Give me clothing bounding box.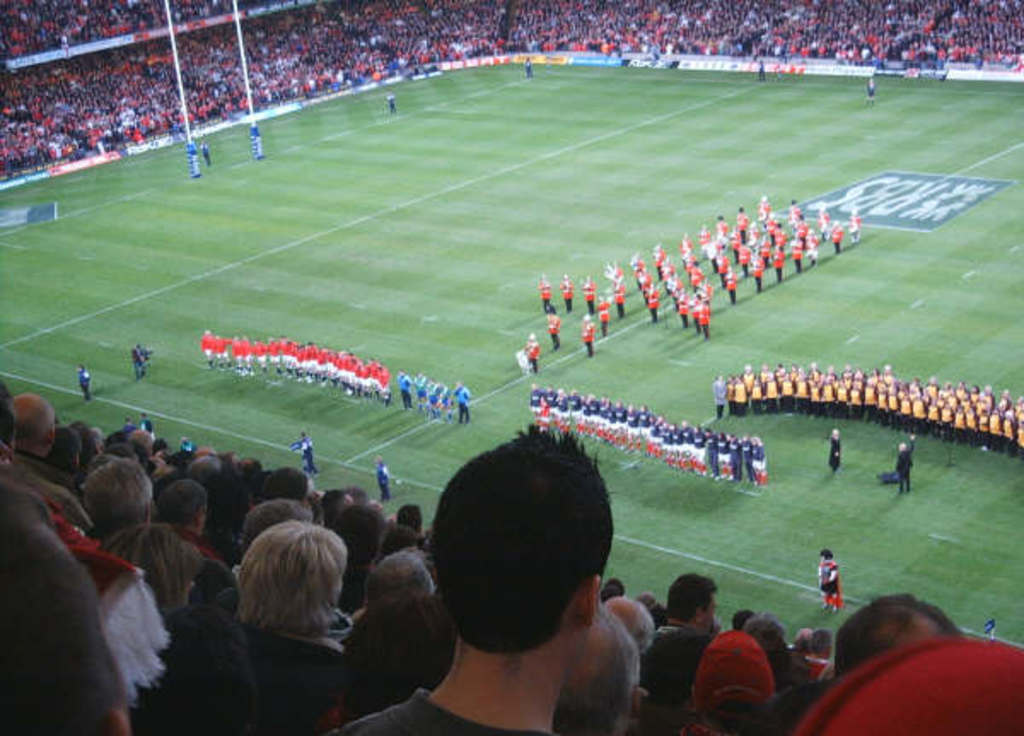
select_region(430, 383, 449, 413).
